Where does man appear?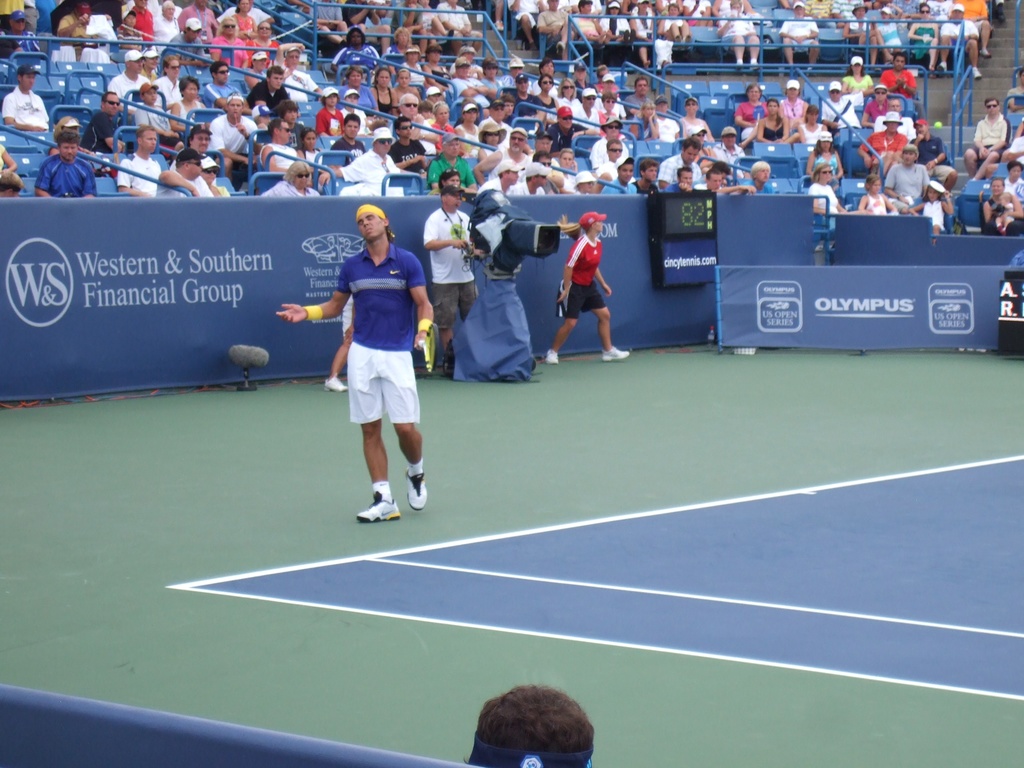
Appears at (451,54,488,98).
